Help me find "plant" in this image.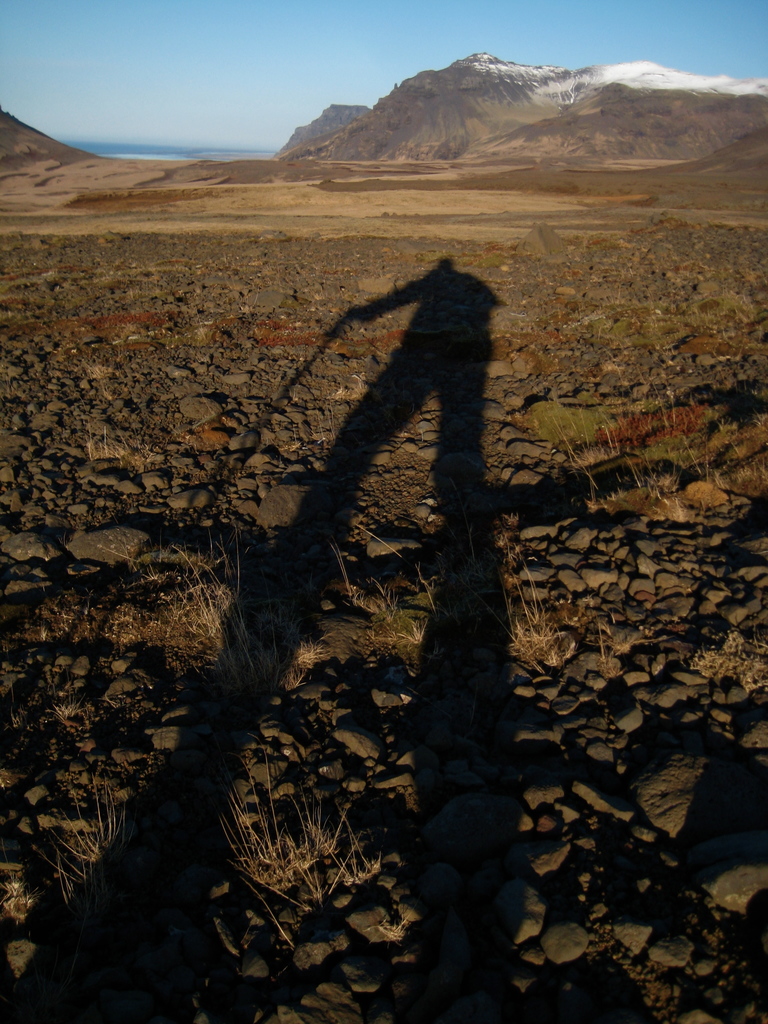
Found it: 198 723 415 938.
